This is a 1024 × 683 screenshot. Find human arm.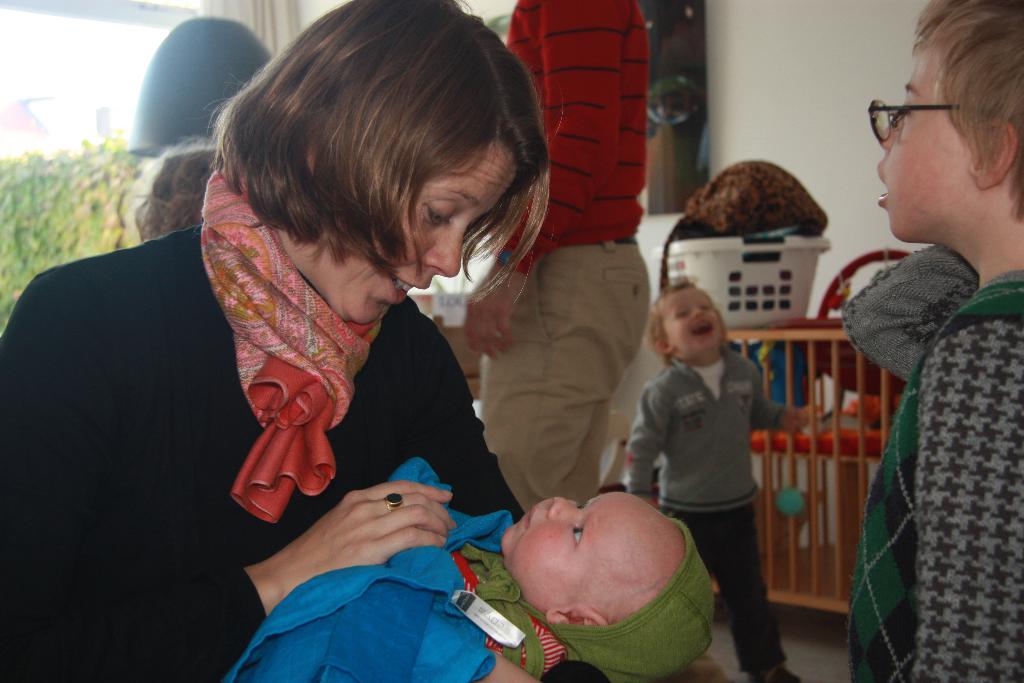
Bounding box: 613,373,680,511.
